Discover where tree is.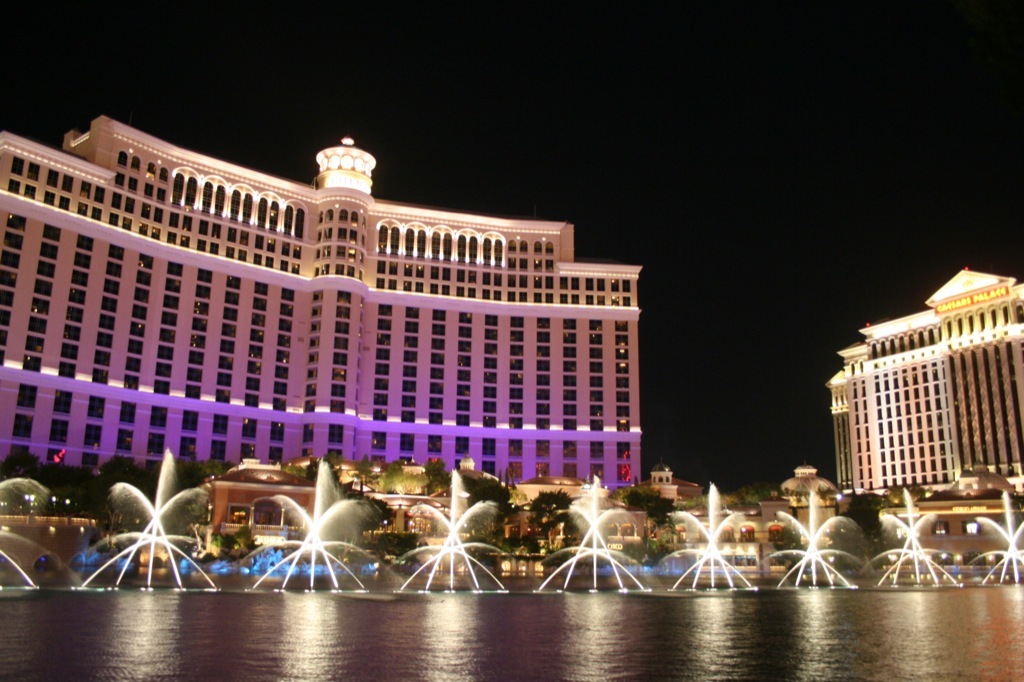
Discovered at (370, 528, 446, 556).
